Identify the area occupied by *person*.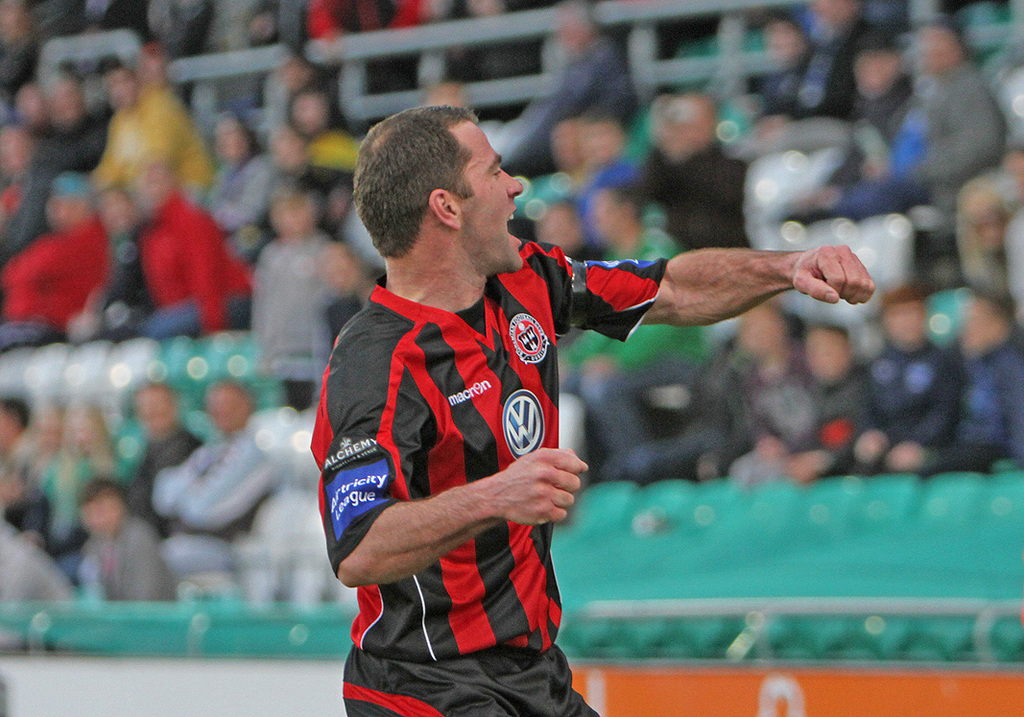
Area: <box>58,402,132,534</box>.
